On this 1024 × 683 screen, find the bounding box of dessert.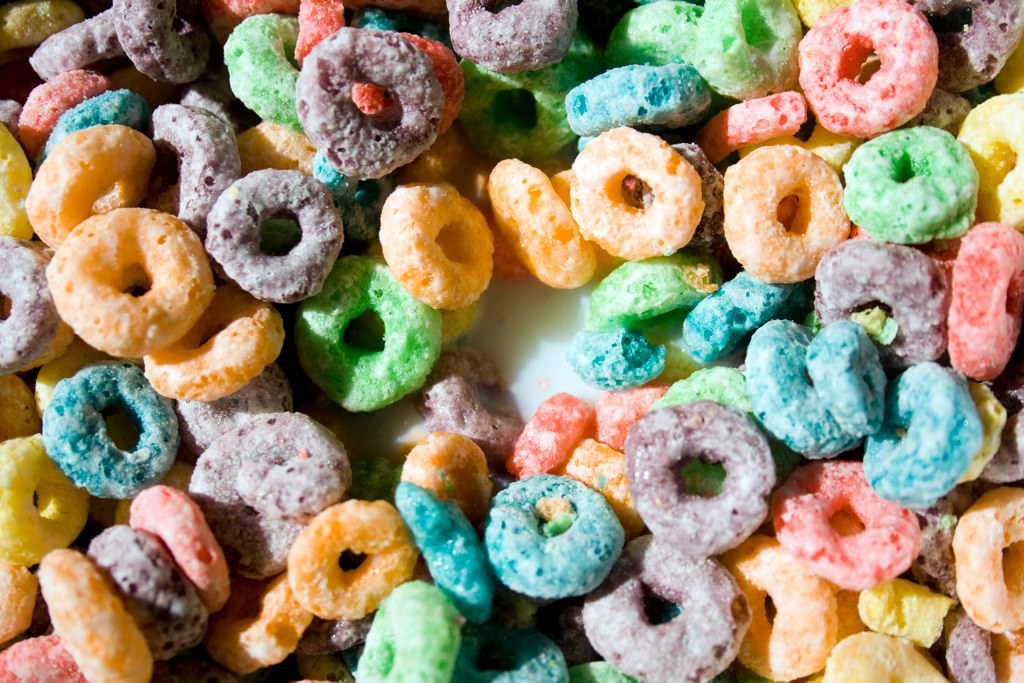
Bounding box: <region>288, 28, 465, 170</region>.
